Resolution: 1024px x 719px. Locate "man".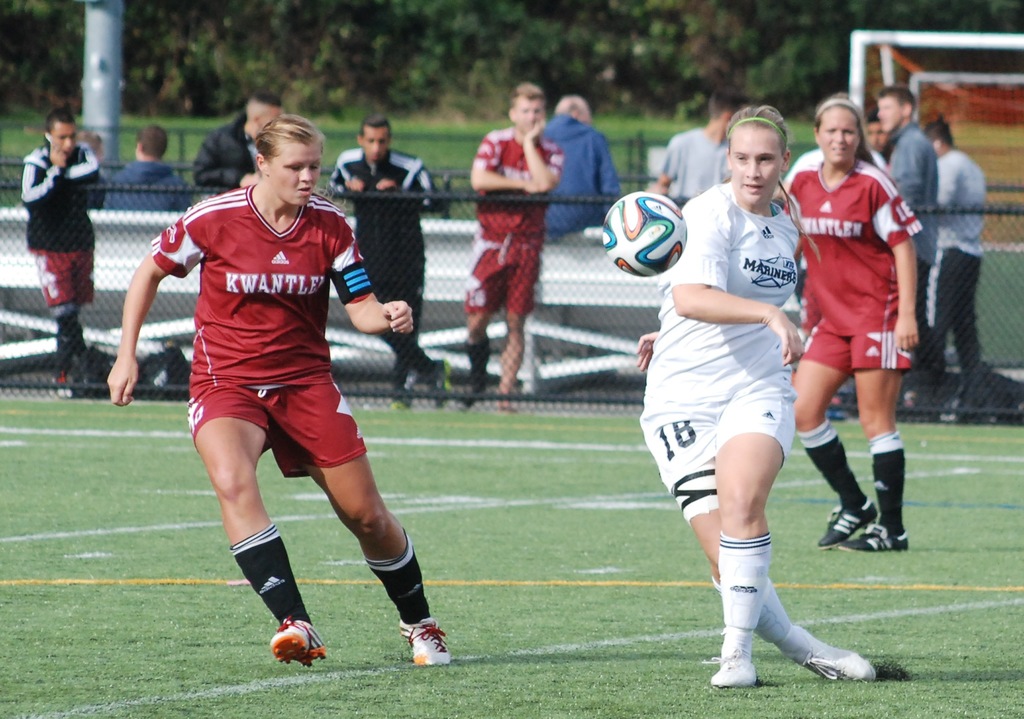
pyautogui.locateOnScreen(929, 104, 1011, 422).
